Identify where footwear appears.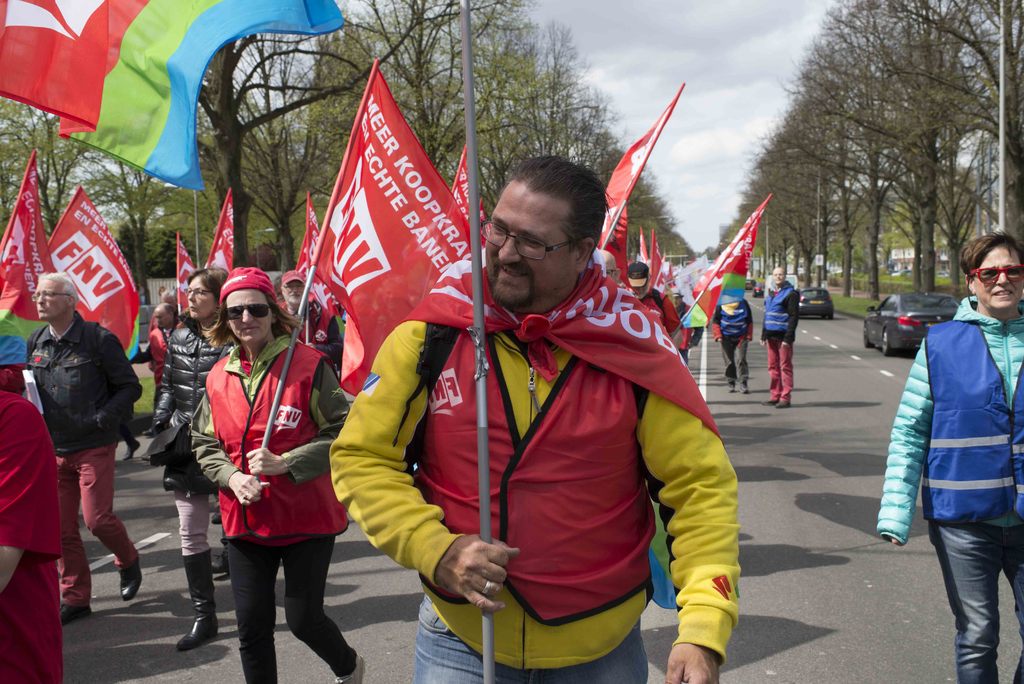
Appears at (765,393,786,409).
